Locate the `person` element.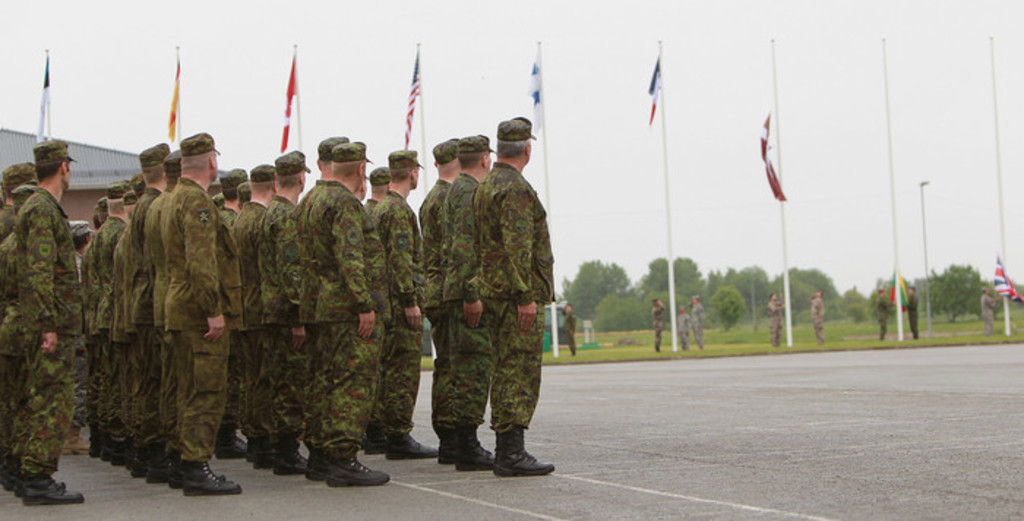
Element bbox: box(674, 300, 686, 340).
